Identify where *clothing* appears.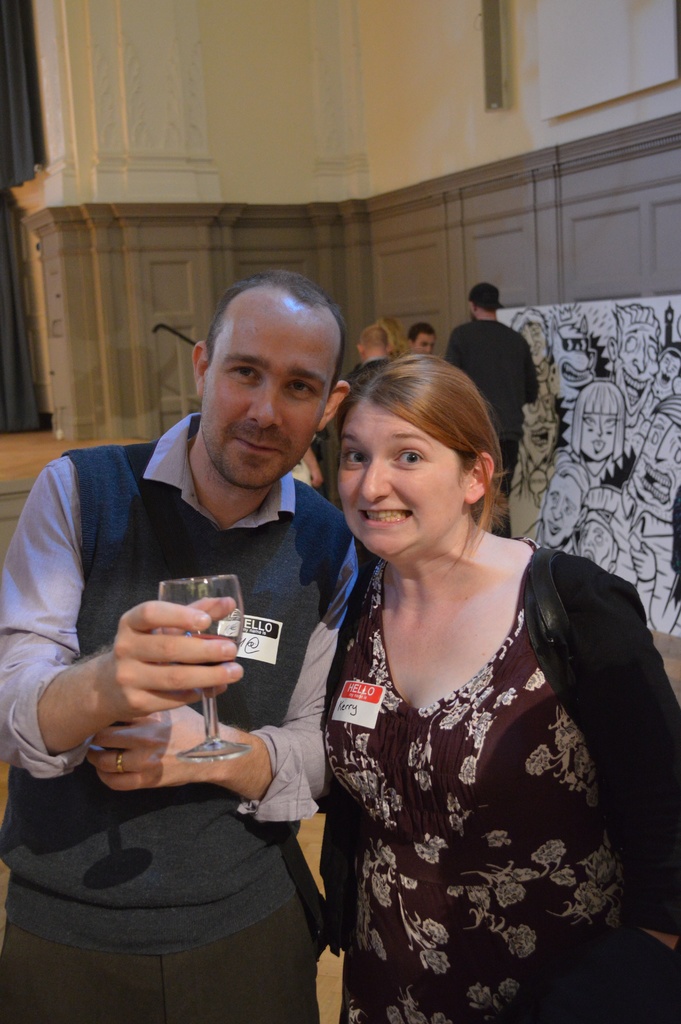
Appears at 302 534 630 995.
